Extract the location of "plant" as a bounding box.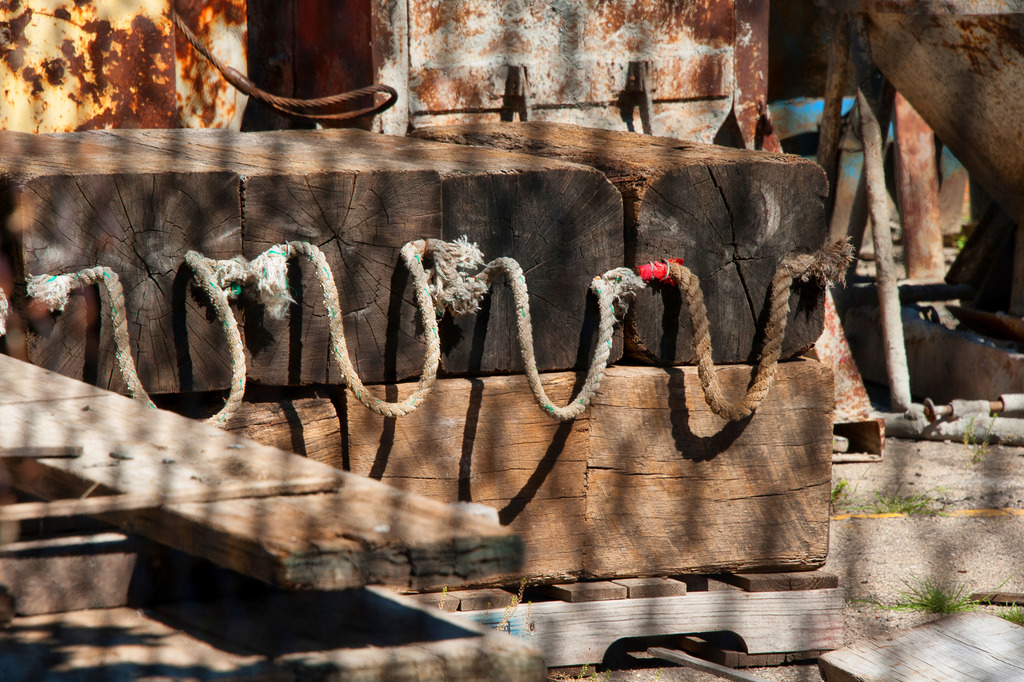
[left=860, top=565, right=1023, bottom=606].
